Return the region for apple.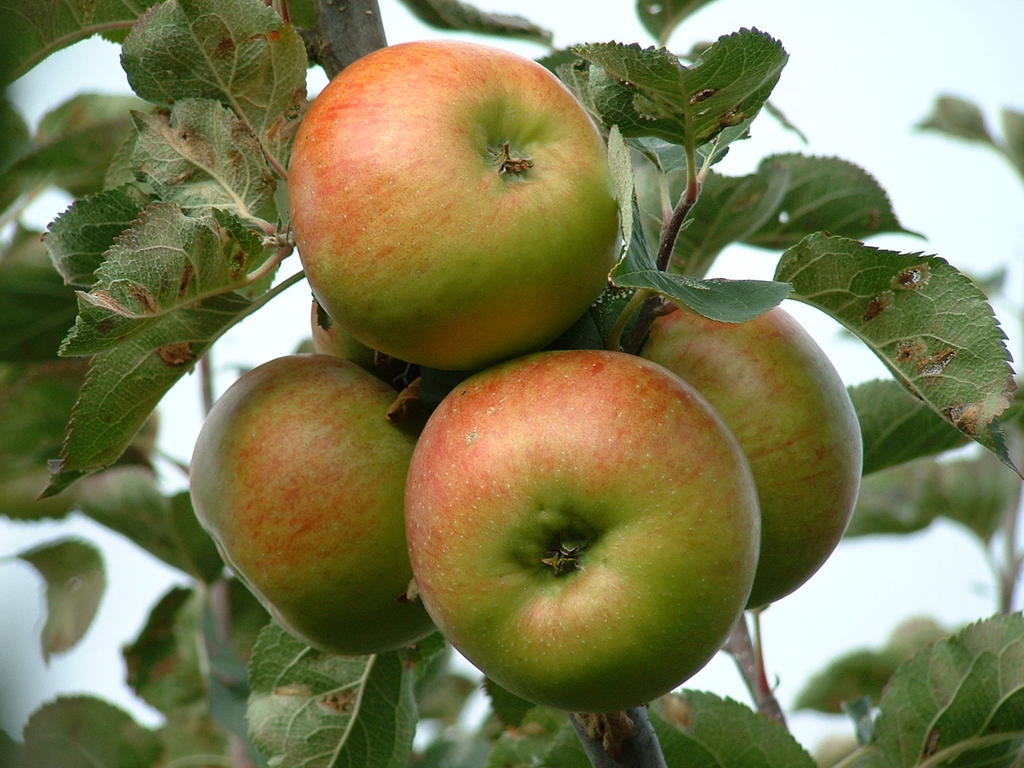
[x1=283, y1=38, x2=622, y2=369].
